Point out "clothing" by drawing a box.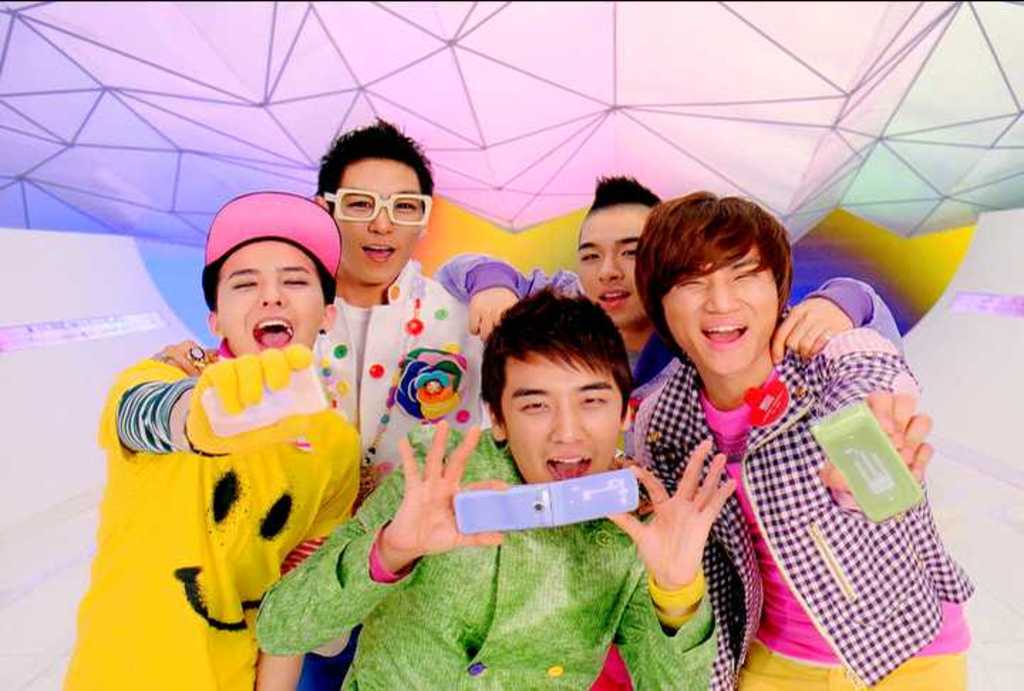
{"left": 296, "top": 259, "right": 489, "bottom": 690}.
